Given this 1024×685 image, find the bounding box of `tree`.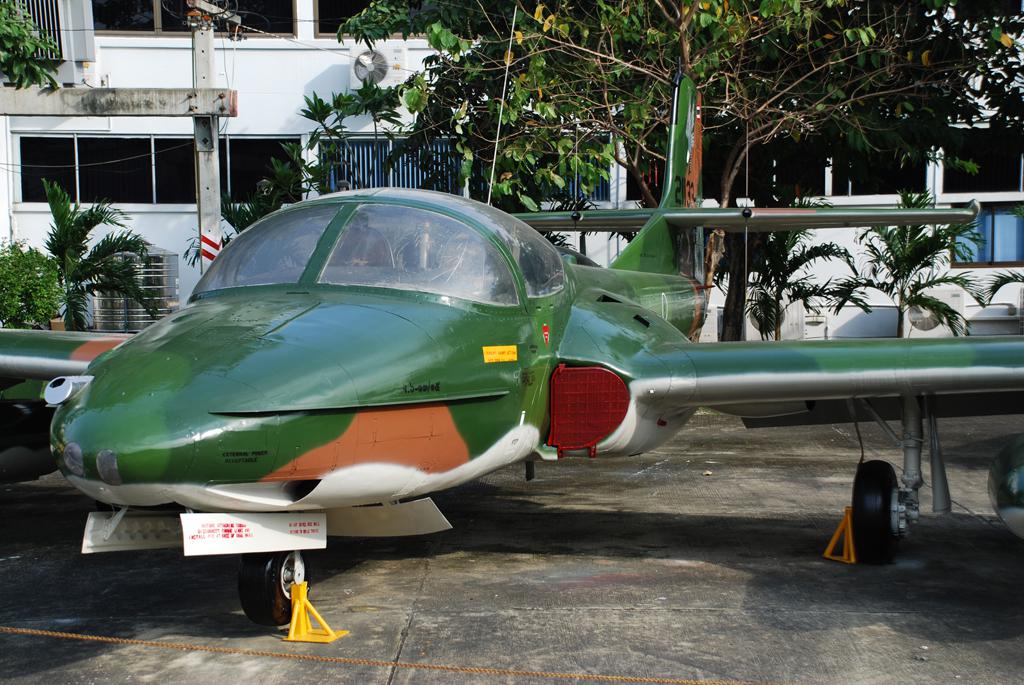
crop(329, 0, 1020, 342).
